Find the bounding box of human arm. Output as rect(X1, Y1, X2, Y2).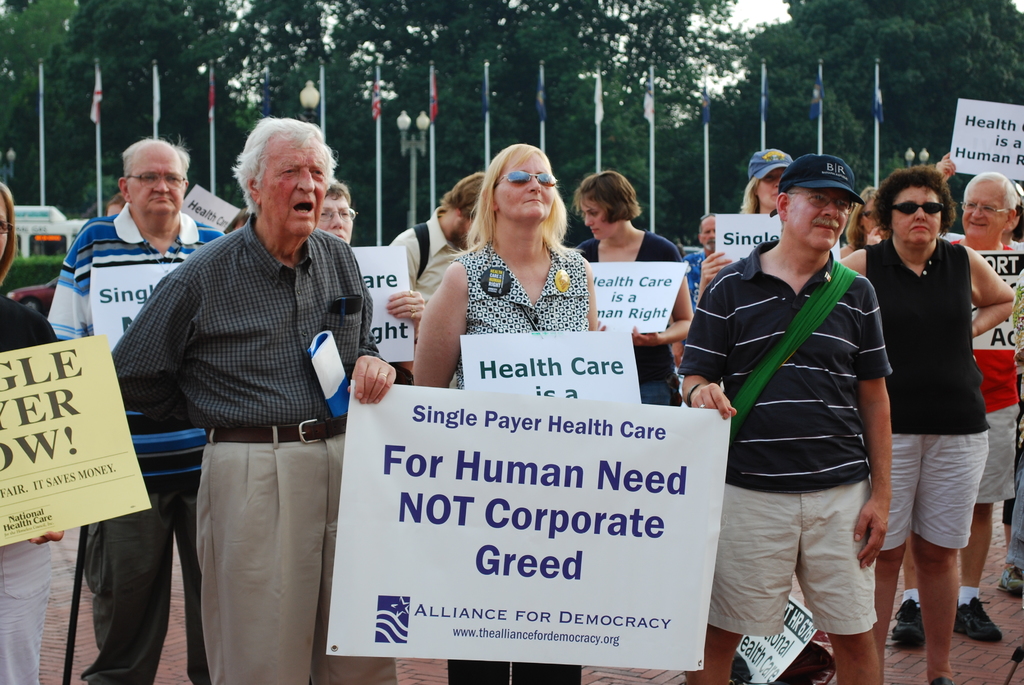
rect(627, 245, 700, 347).
